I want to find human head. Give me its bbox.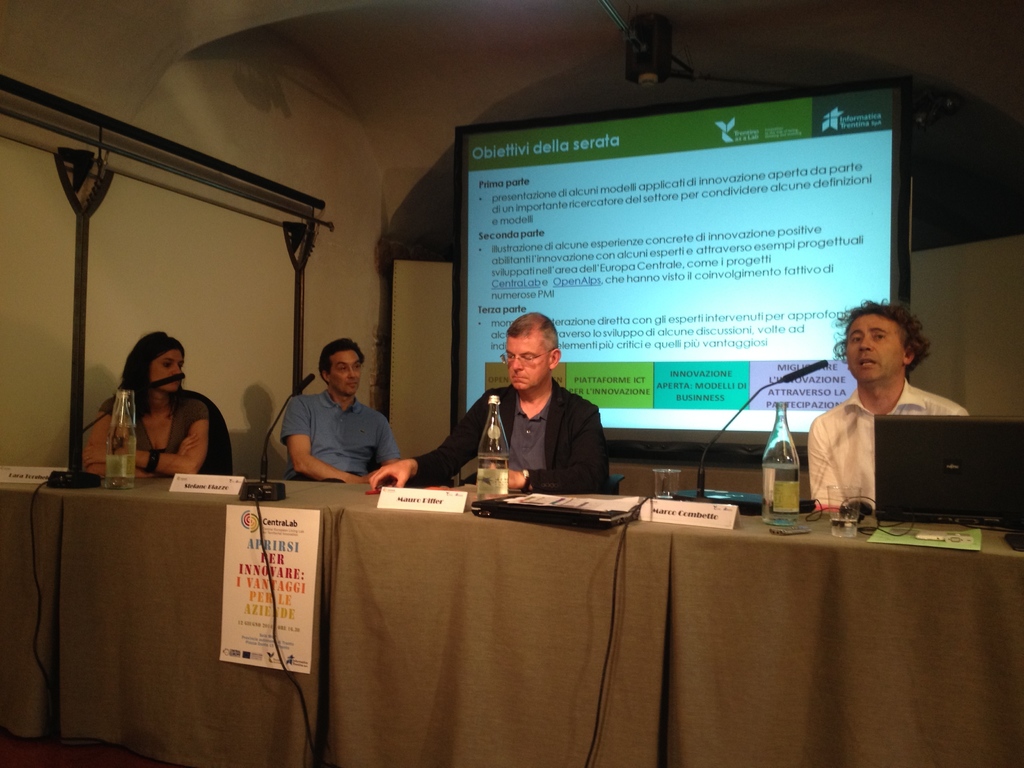
rect(506, 315, 561, 390).
